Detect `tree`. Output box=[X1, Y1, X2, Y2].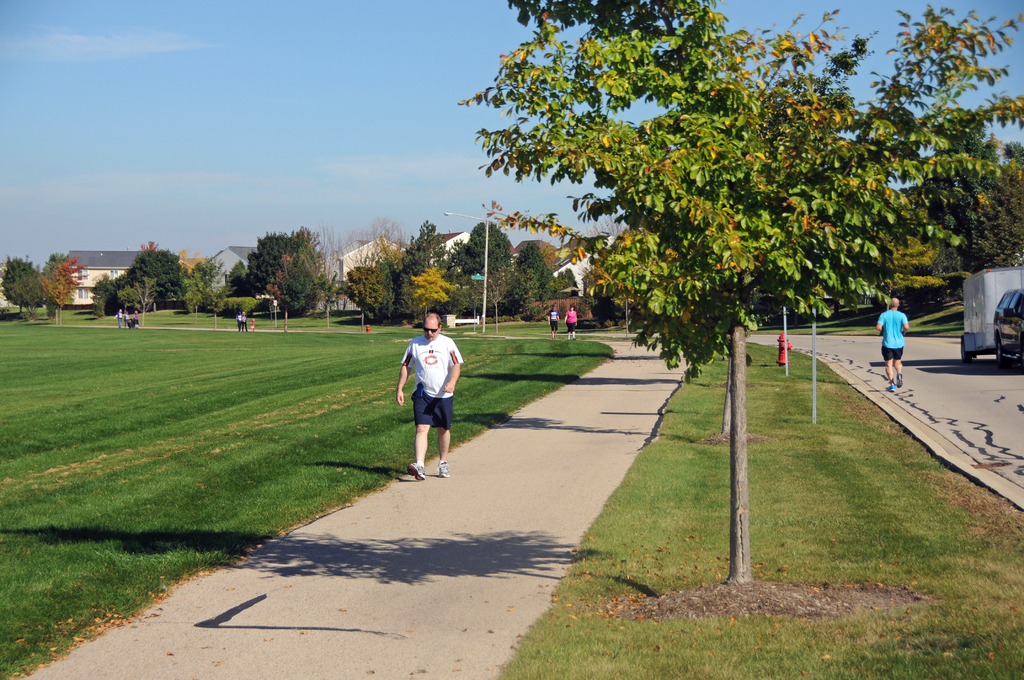
box=[45, 249, 67, 273].
